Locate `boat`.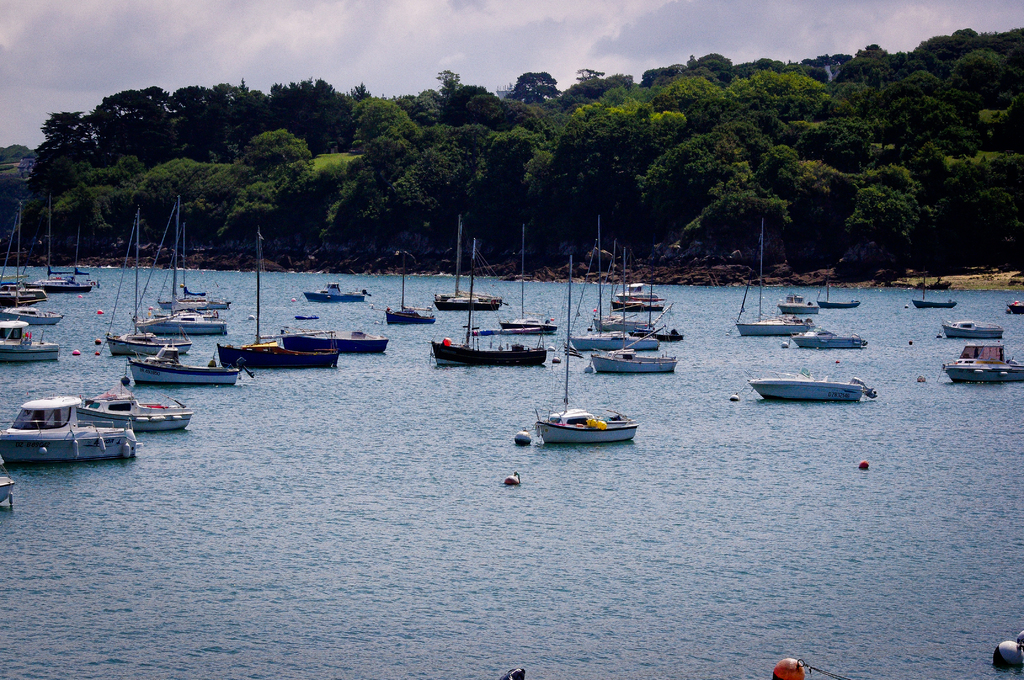
Bounding box: <bbox>941, 344, 1023, 385</bbox>.
